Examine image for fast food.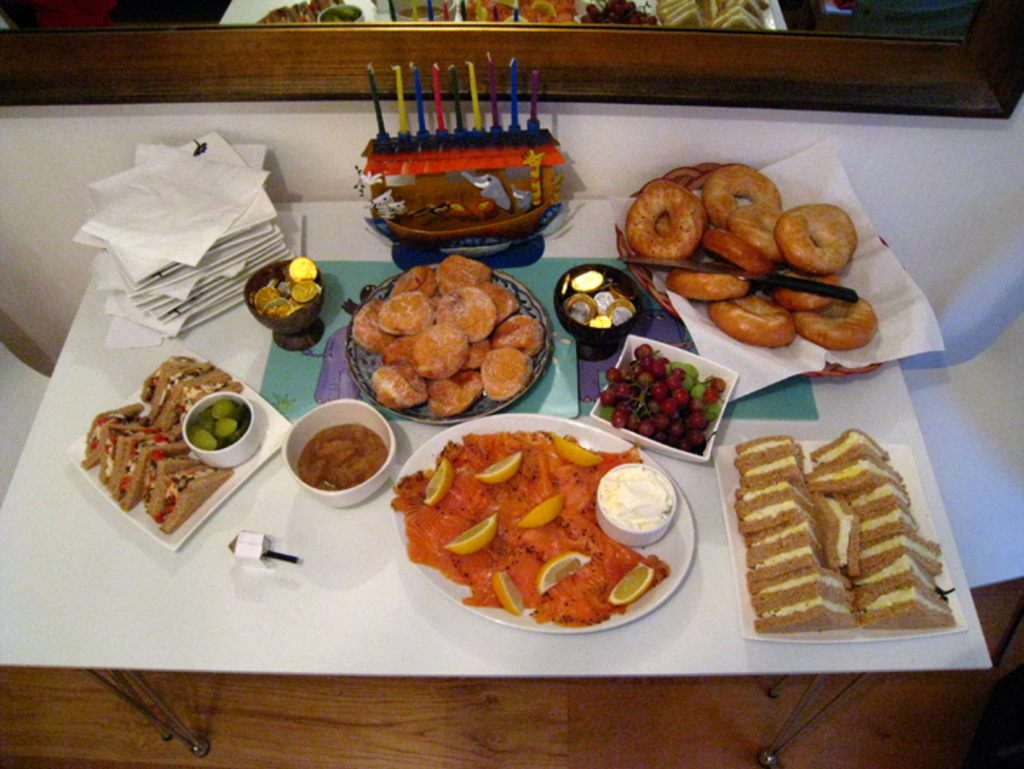
Examination result: left=265, top=0, right=352, bottom=27.
